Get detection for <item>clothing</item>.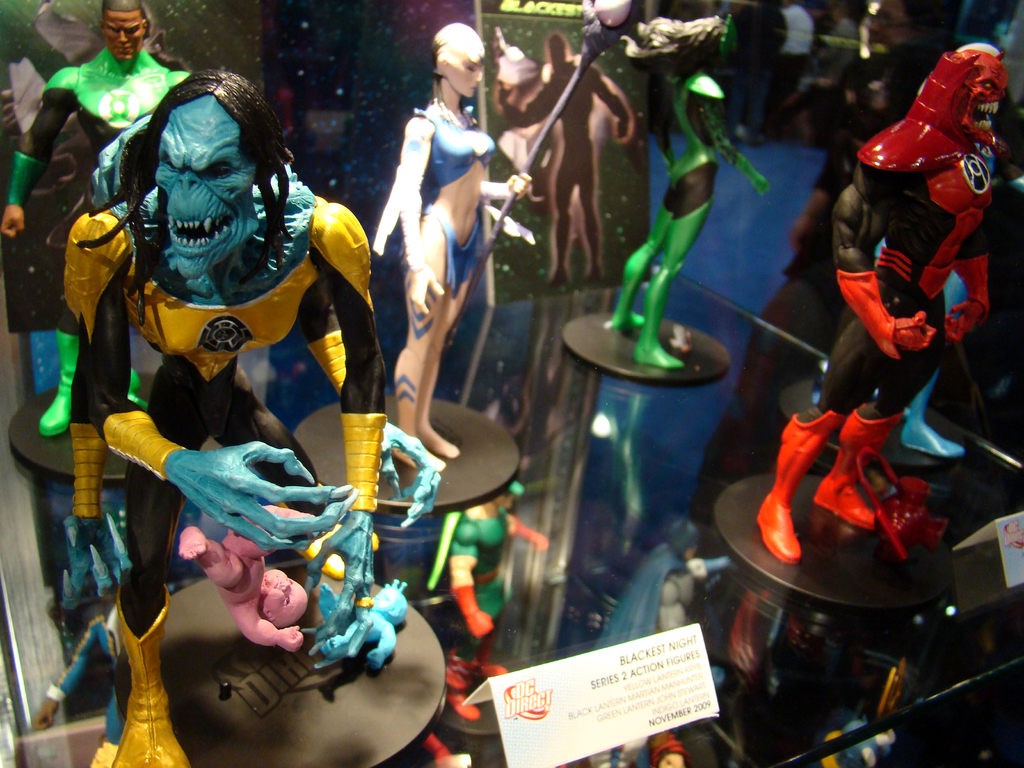
Detection: bbox=[415, 107, 504, 296].
